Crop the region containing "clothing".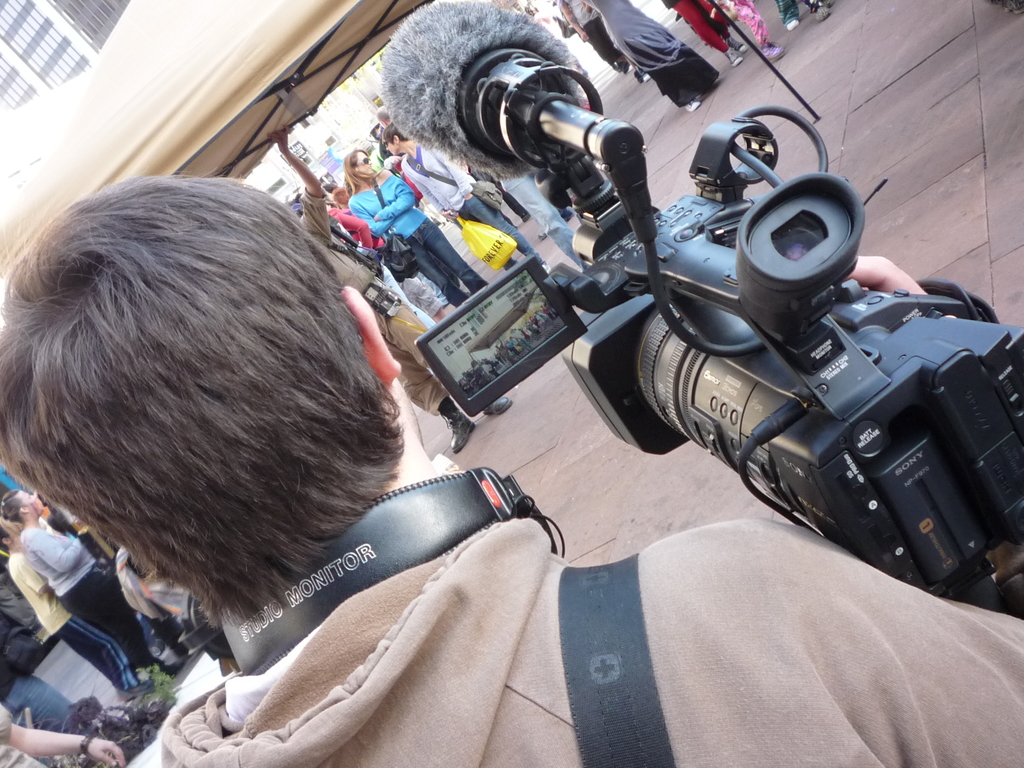
Crop region: region(712, 0, 769, 48).
